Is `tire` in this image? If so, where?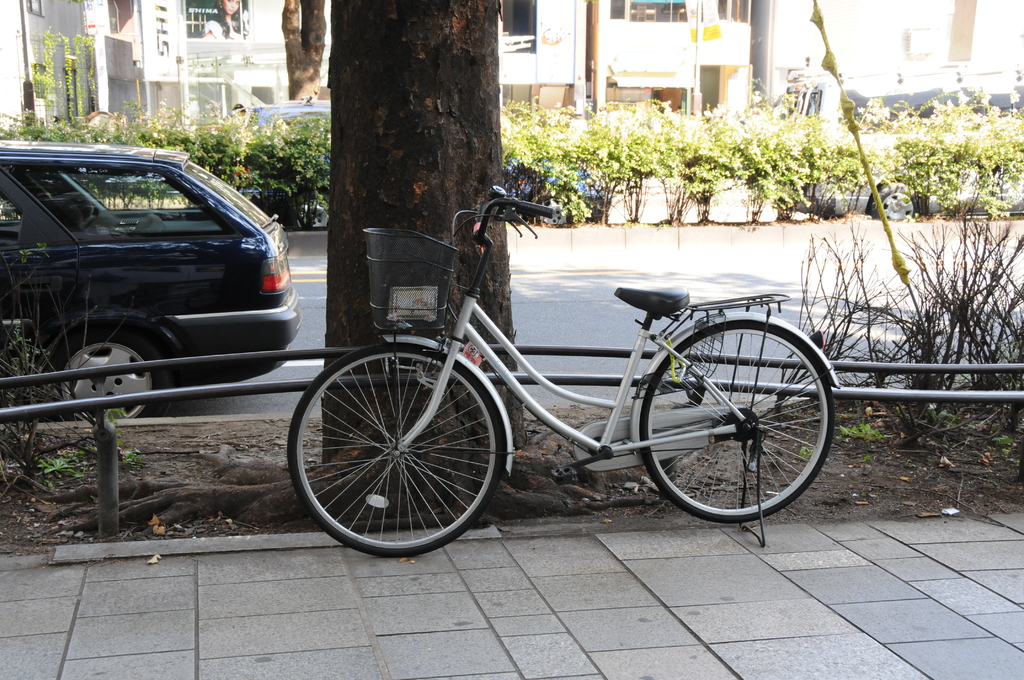
Yes, at box=[287, 343, 506, 556].
